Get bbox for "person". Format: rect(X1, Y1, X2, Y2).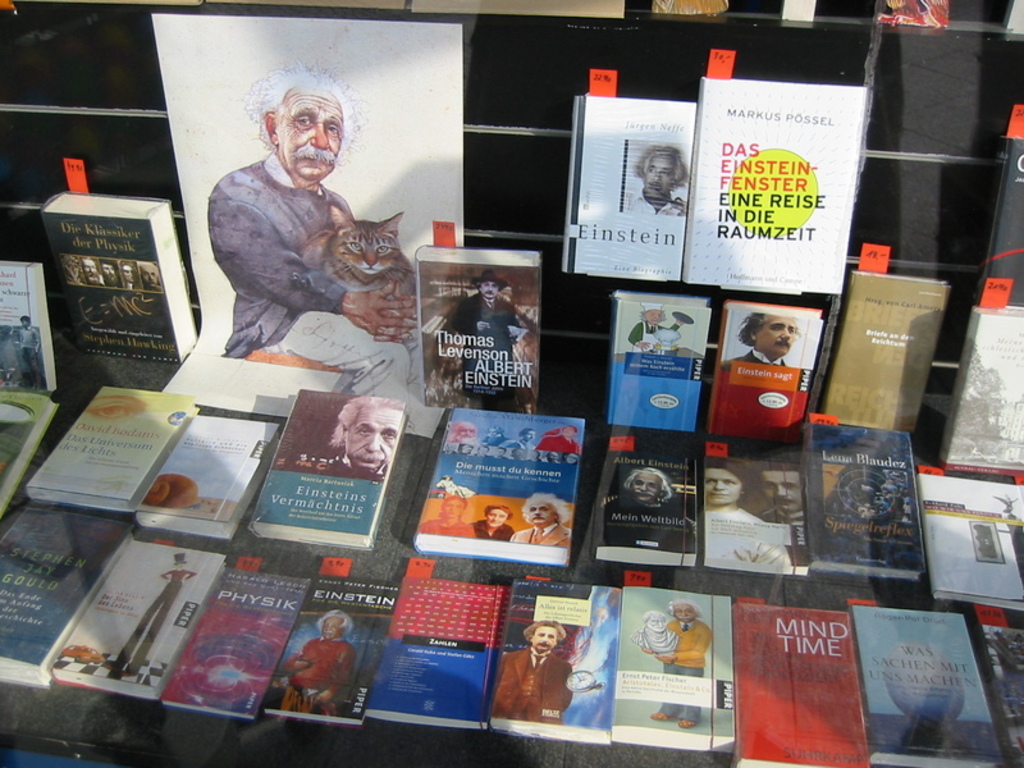
rect(640, 137, 703, 225).
